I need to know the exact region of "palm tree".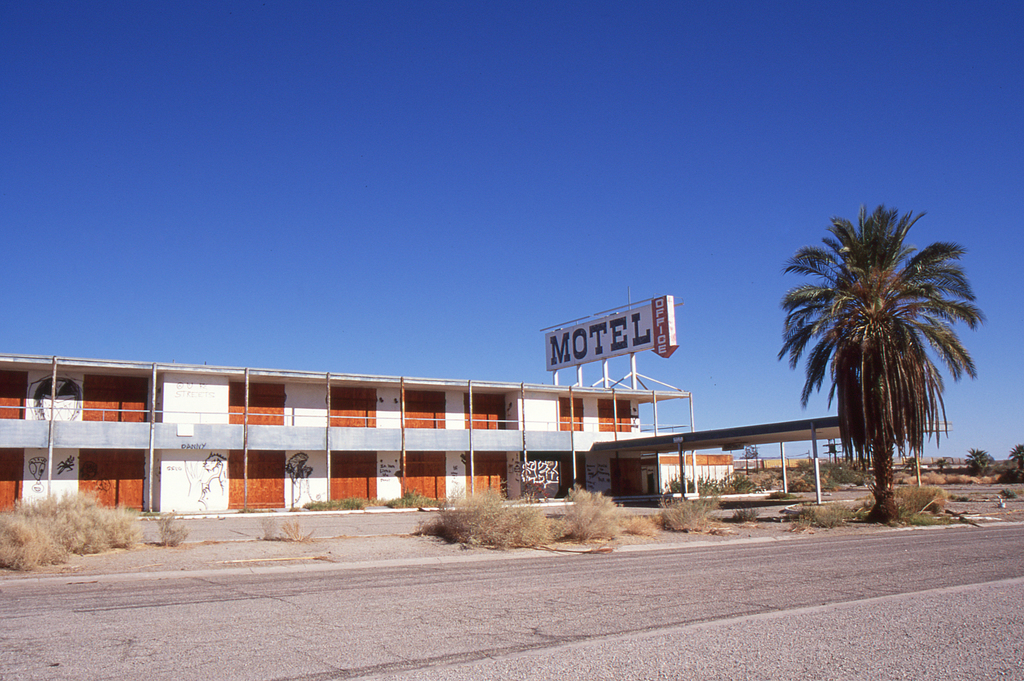
Region: 772:199:990:516.
